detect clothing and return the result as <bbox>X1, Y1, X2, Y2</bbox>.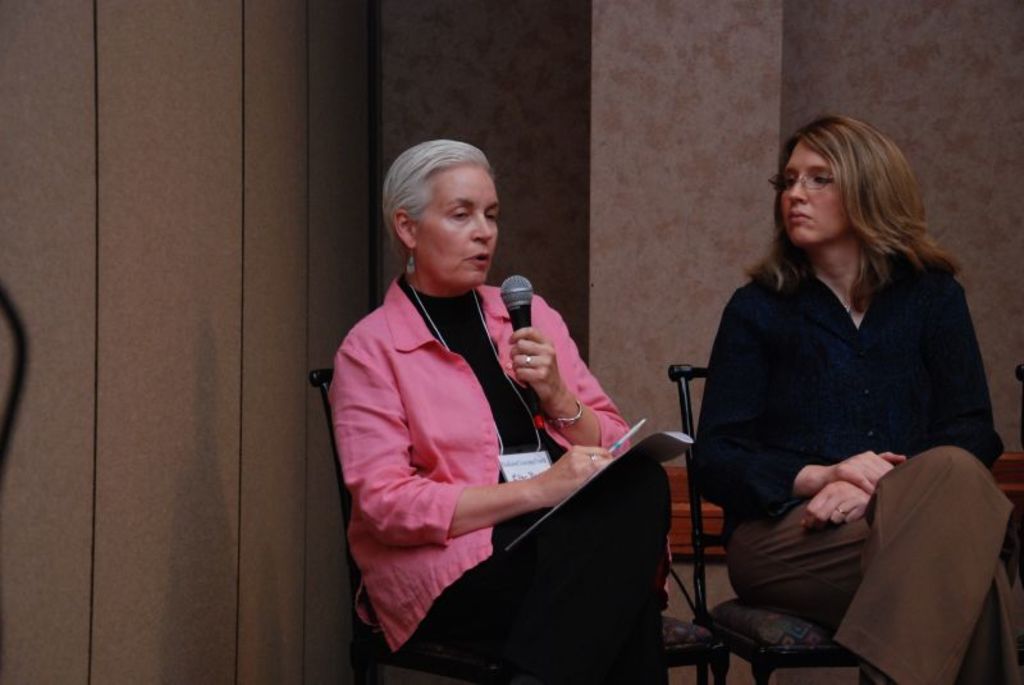
<bbox>691, 248, 1020, 684</bbox>.
